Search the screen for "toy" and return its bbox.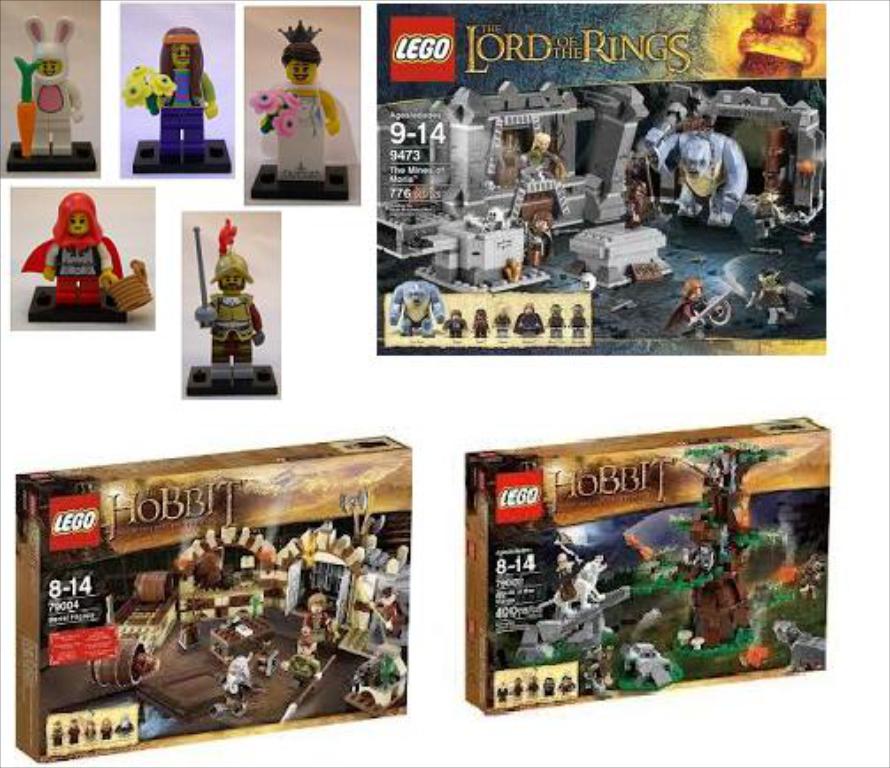
Found: left=511, top=678, right=529, bottom=703.
